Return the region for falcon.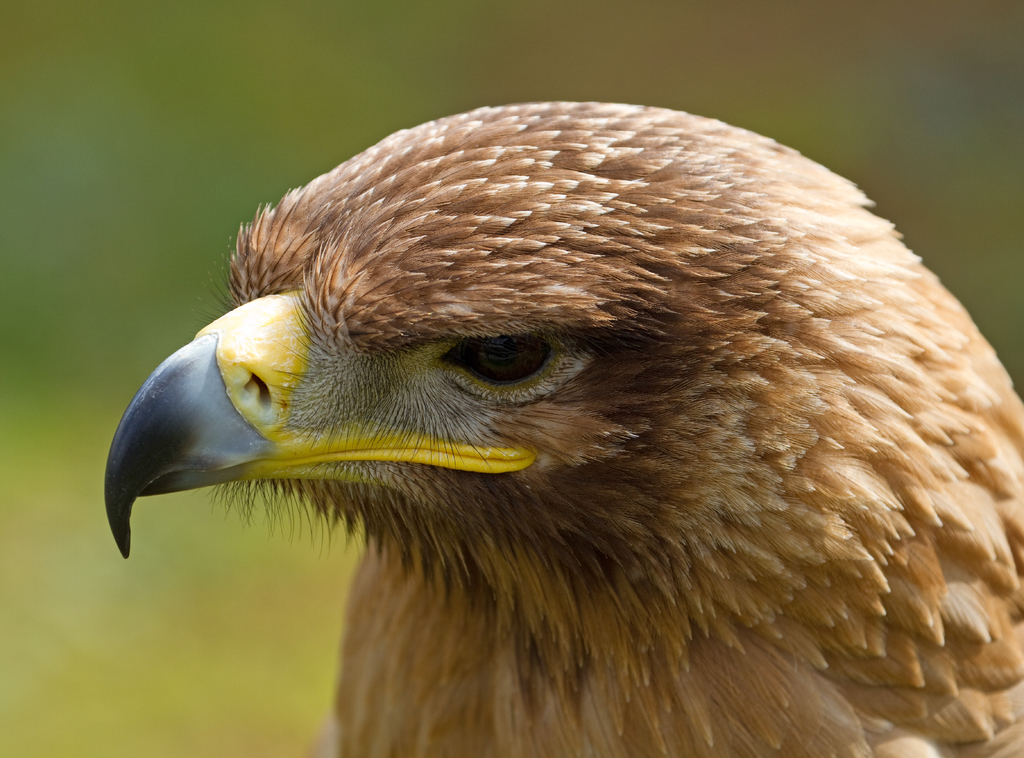
box=[90, 85, 1023, 757].
